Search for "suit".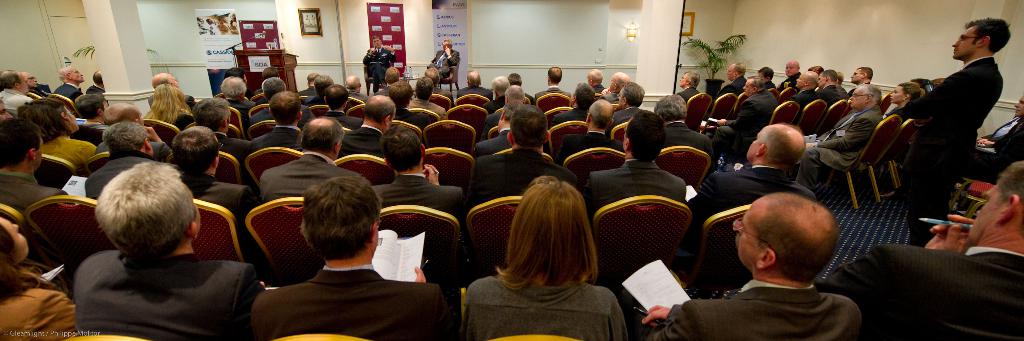
Found at x1=253, y1=127, x2=303, y2=151.
